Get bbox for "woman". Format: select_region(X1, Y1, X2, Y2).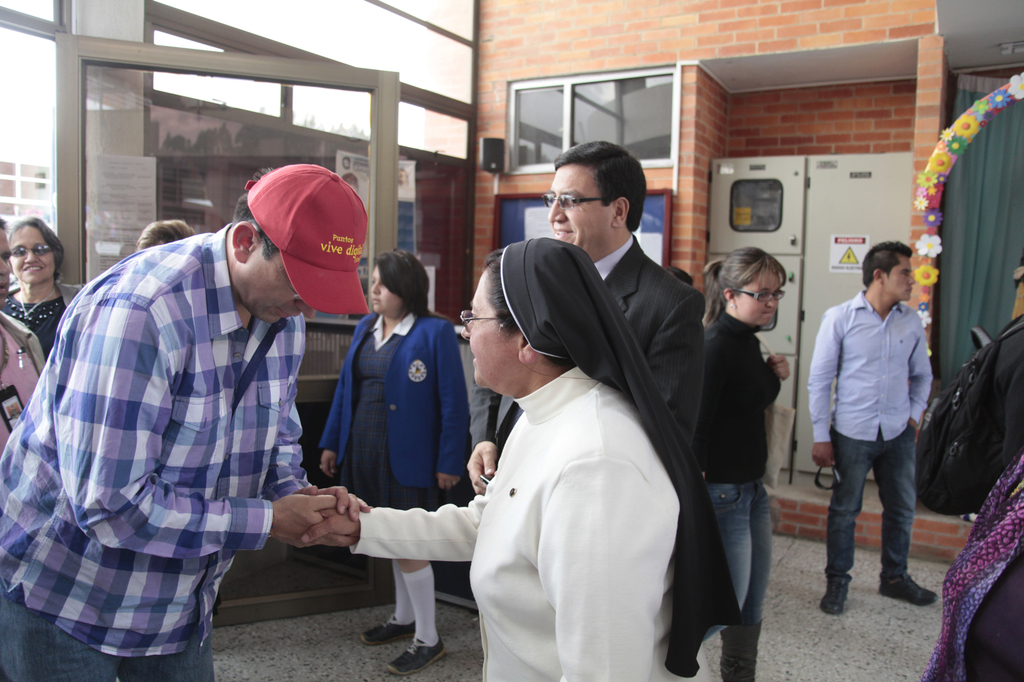
select_region(317, 246, 468, 671).
